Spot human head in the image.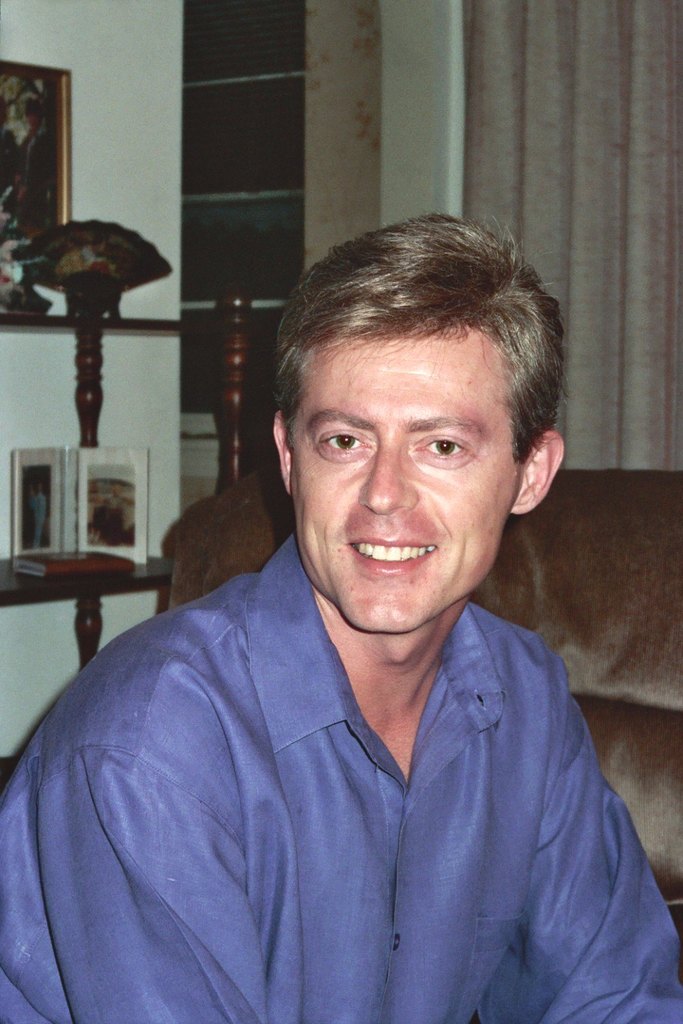
human head found at (271, 213, 557, 606).
